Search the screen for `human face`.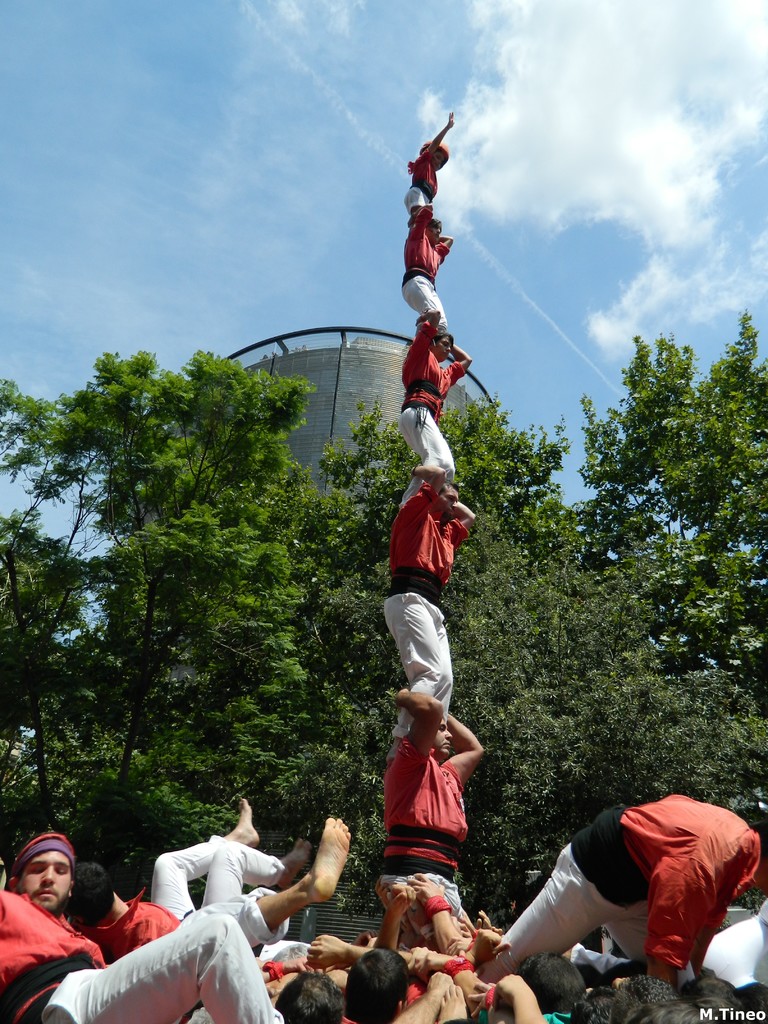
Found at x1=428 y1=227 x2=440 y2=241.
